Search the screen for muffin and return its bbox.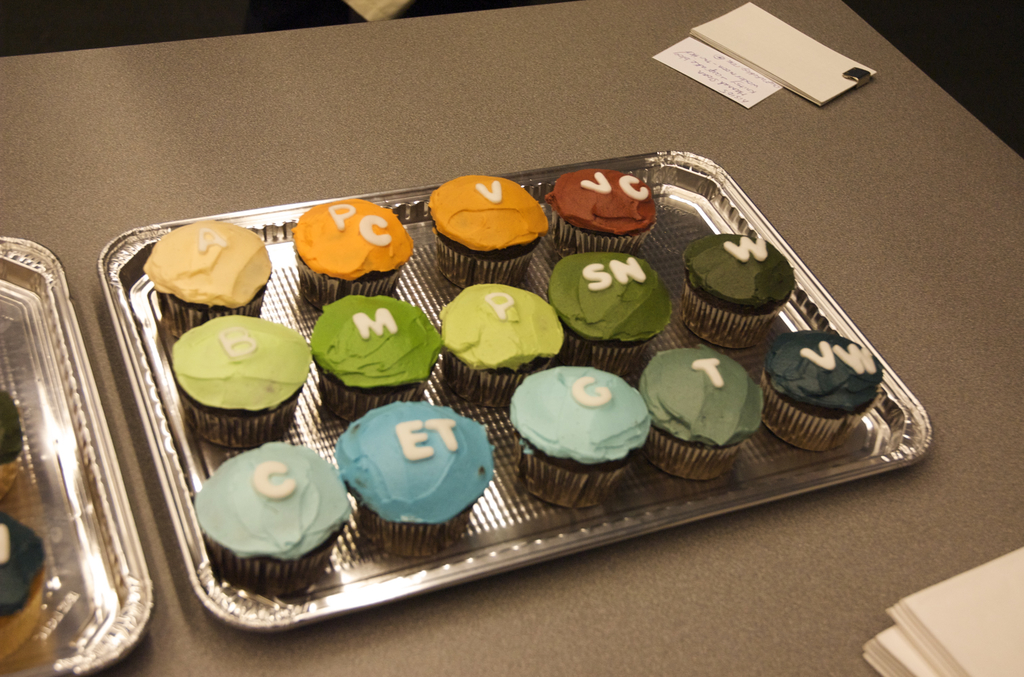
Found: [335, 400, 499, 559].
